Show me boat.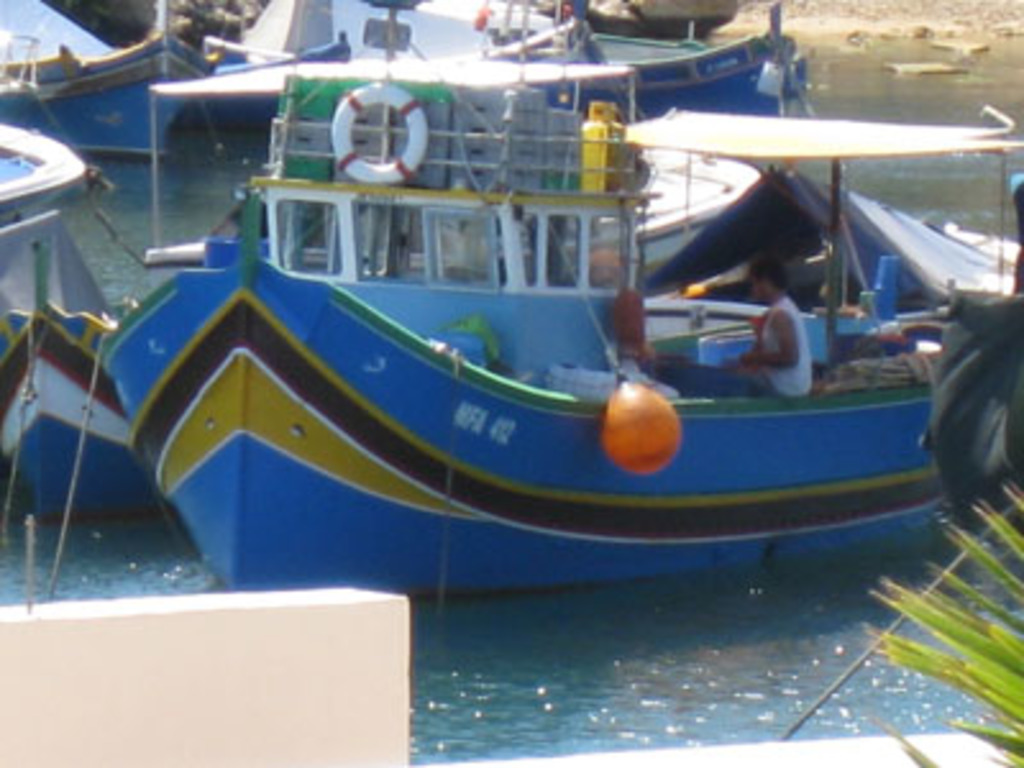
boat is here: x1=0, y1=118, x2=115, y2=220.
